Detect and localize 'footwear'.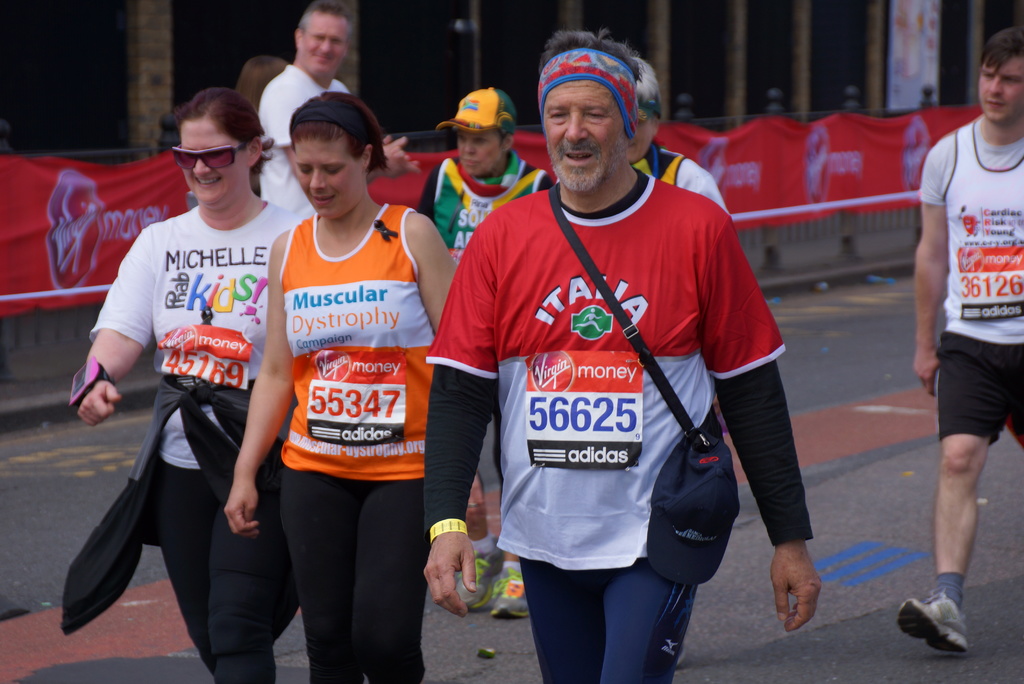
Localized at left=460, top=553, right=502, bottom=608.
